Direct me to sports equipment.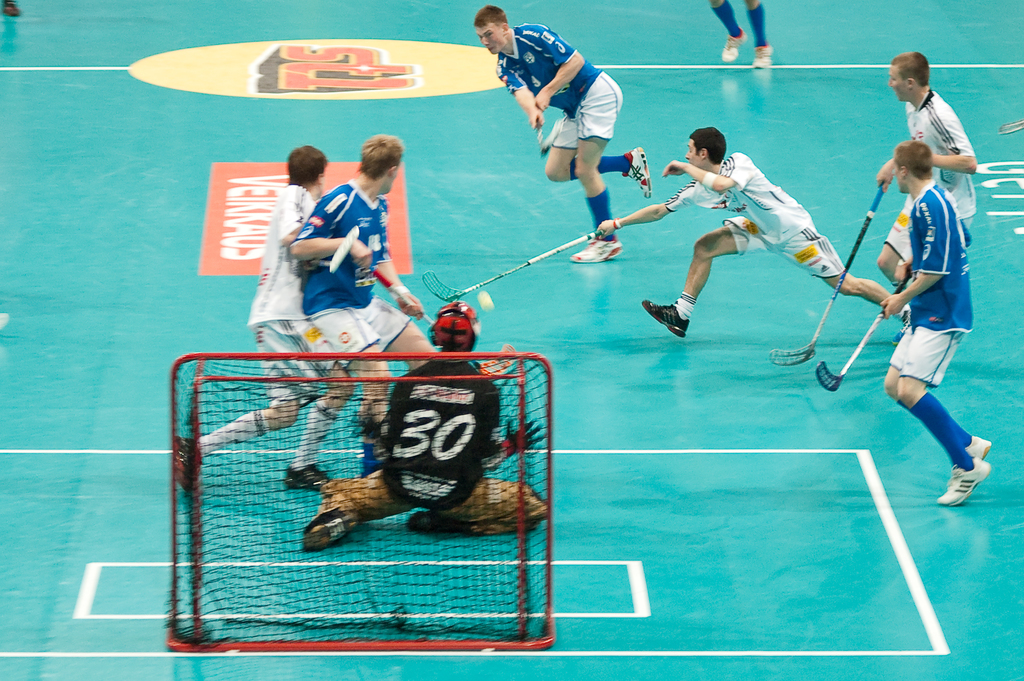
Direction: bbox(305, 225, 360, 276).
